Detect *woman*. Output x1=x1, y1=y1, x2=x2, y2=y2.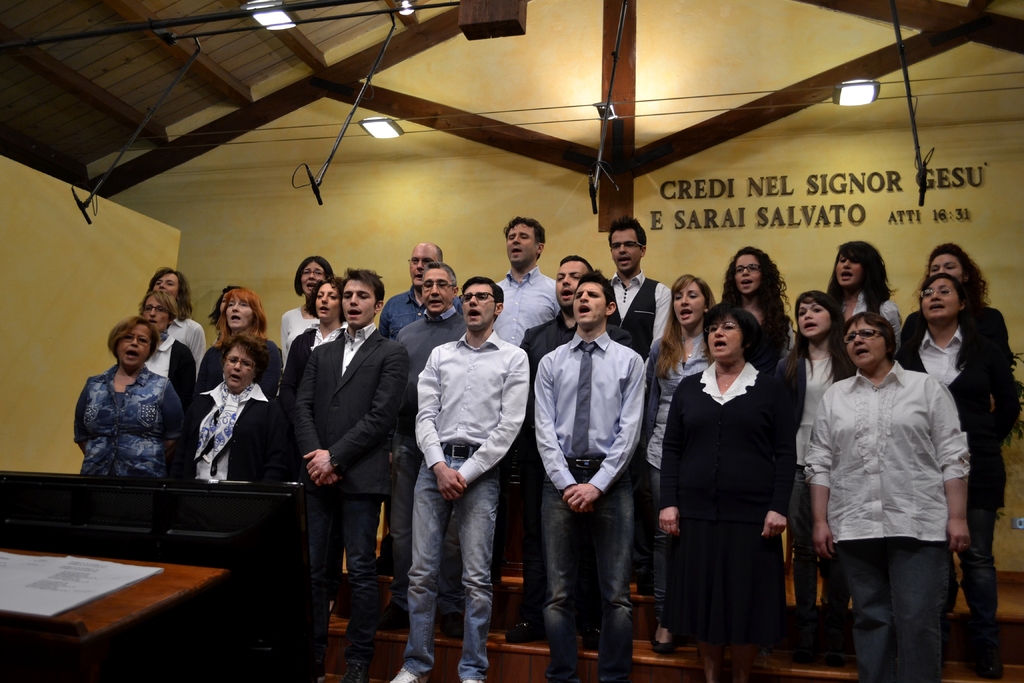
x1=138, y1=267, x2=189, y2=347.
